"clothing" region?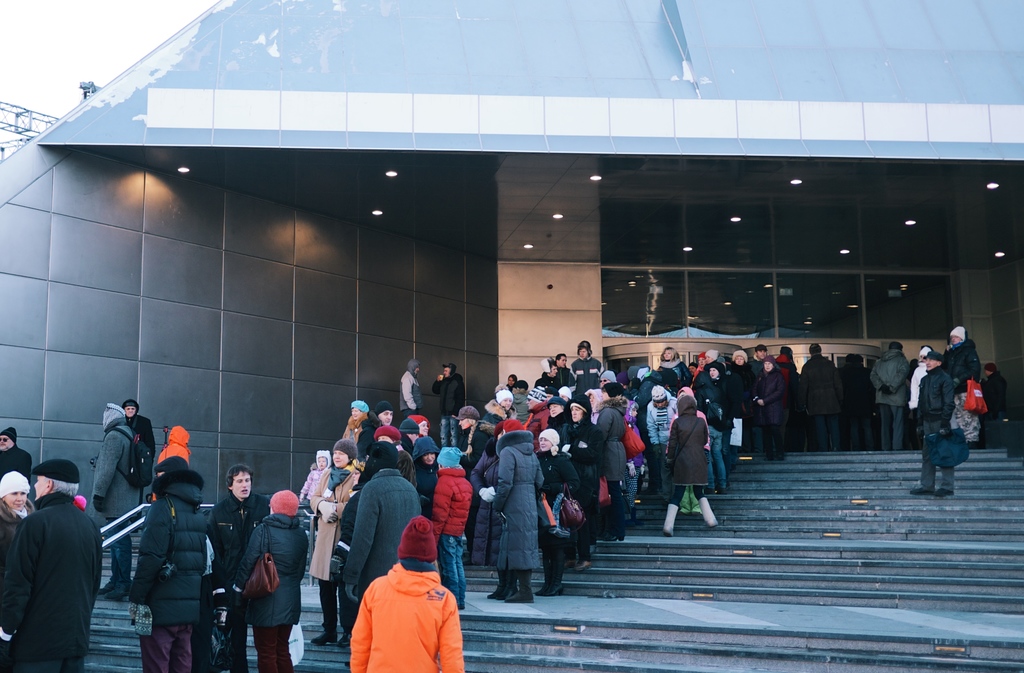
Rect(916, 366, 957, 488)
